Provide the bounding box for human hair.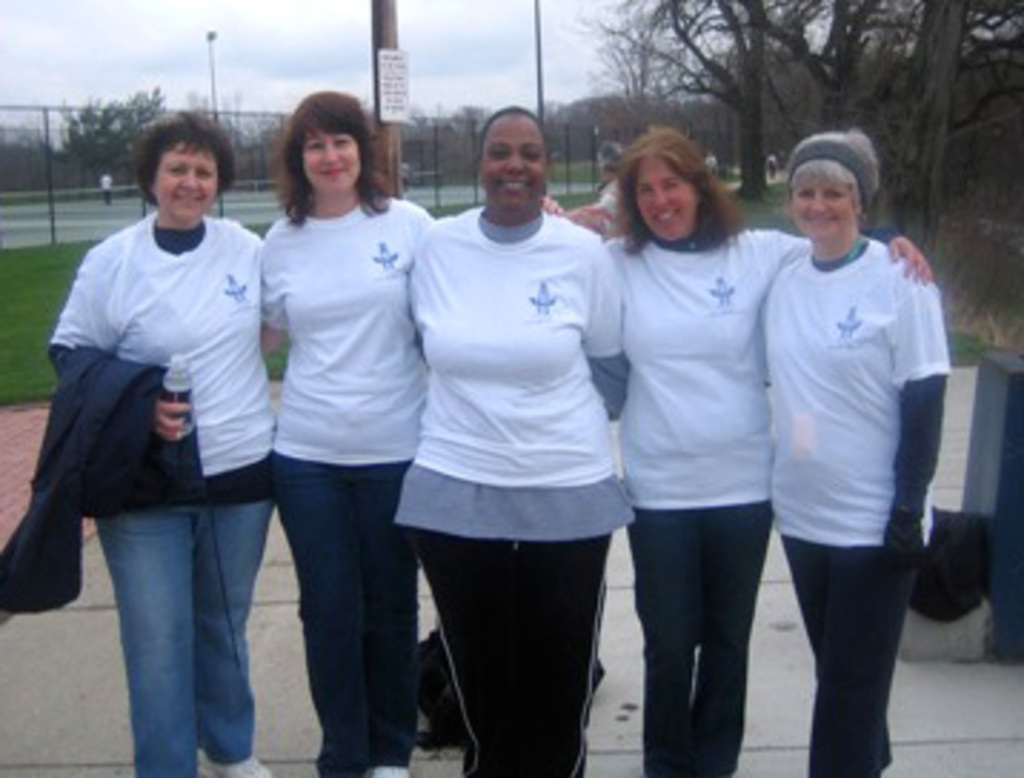
[609, 126, 752, 260].
